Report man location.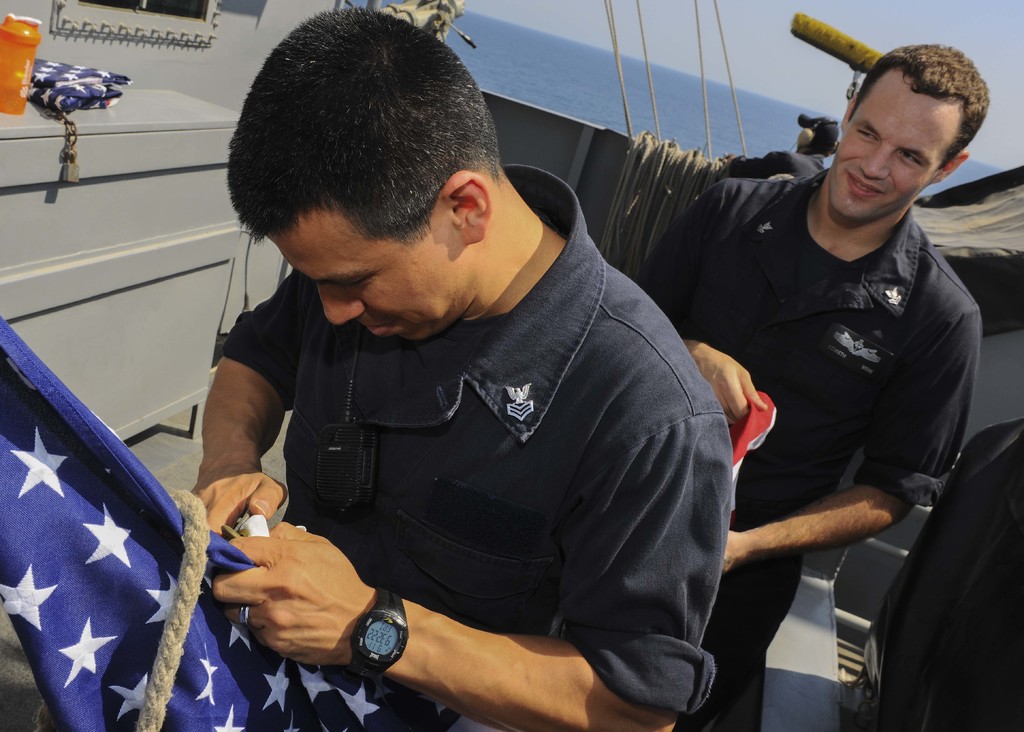
Report: 670:45:985:731.
